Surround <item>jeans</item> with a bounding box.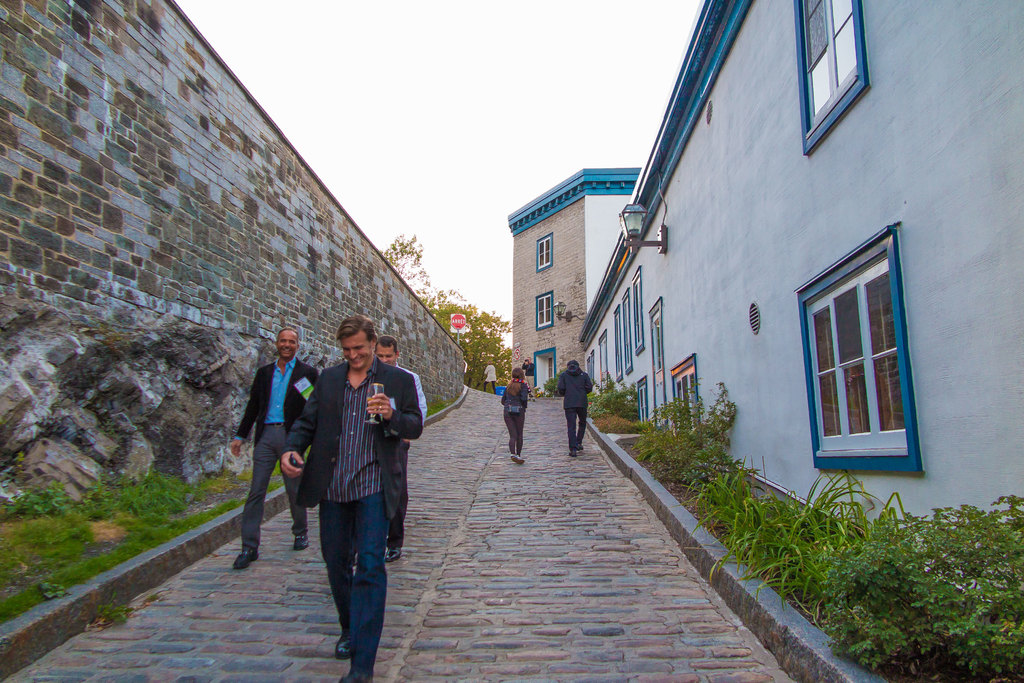
x1=566, y1=402, x2=588, y2=452.
